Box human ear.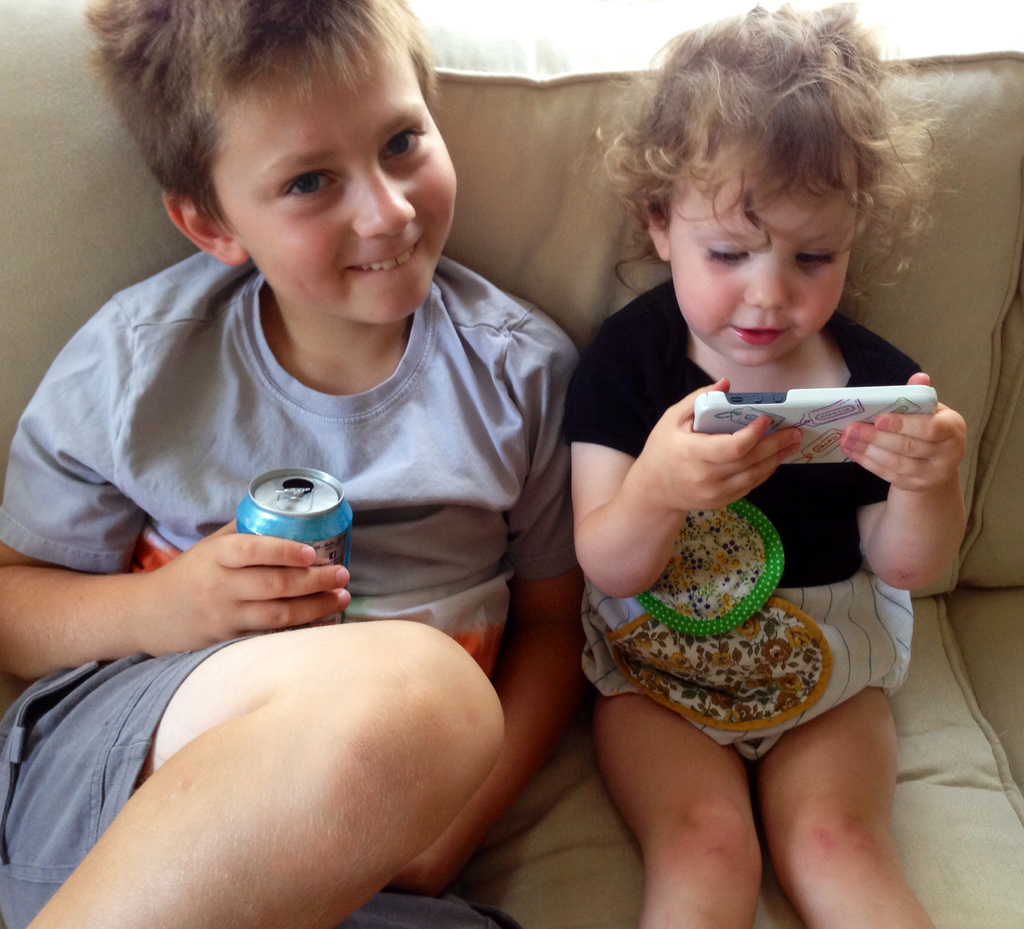
646, 190, 674, 264.
